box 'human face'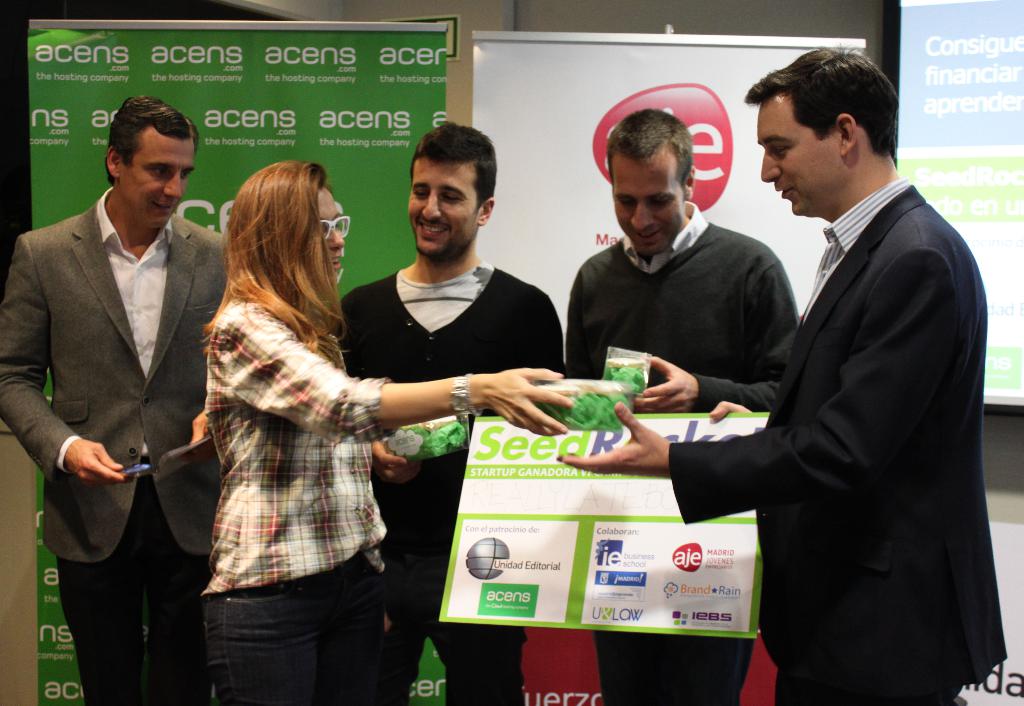
[122,130,195,227]
